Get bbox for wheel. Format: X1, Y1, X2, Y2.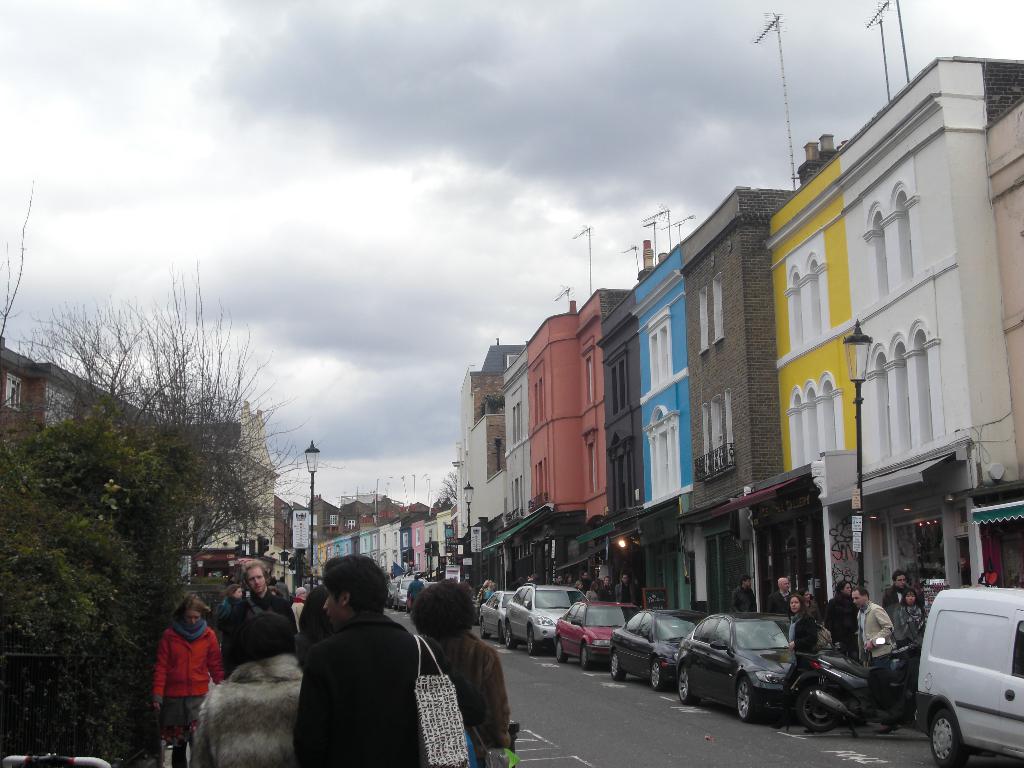
735, 678, 752, 723.
